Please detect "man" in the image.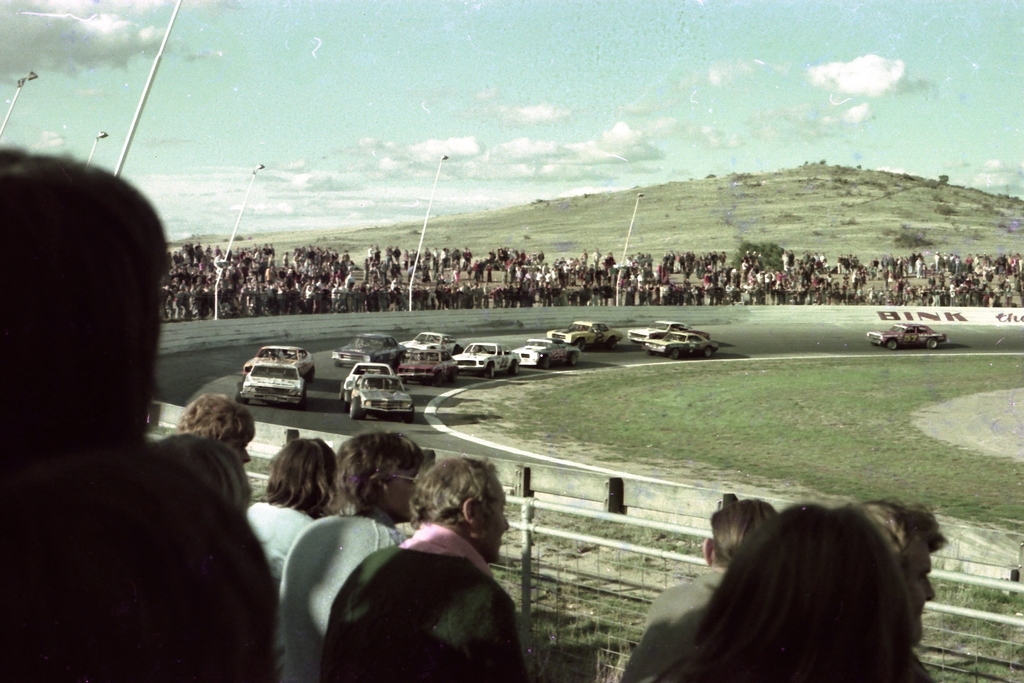
BBox(323, 460, 545, 677).
